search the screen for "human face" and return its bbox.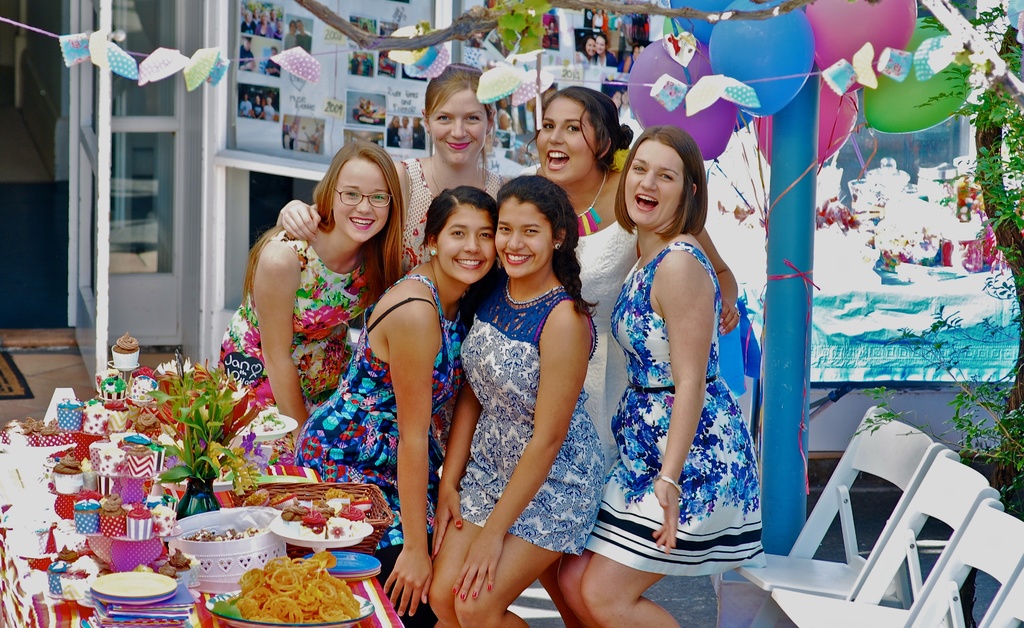
Found: x1=628 y1=143 x2=680 y2=231.
